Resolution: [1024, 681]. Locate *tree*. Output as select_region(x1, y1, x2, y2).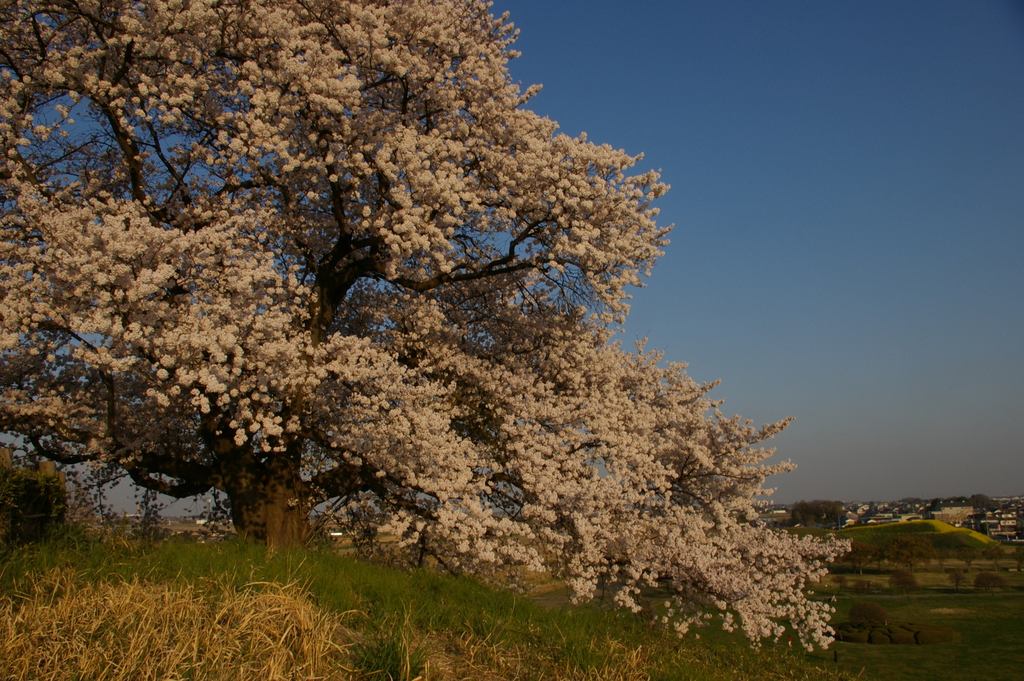
select_region(866, 500, 888, 514).
